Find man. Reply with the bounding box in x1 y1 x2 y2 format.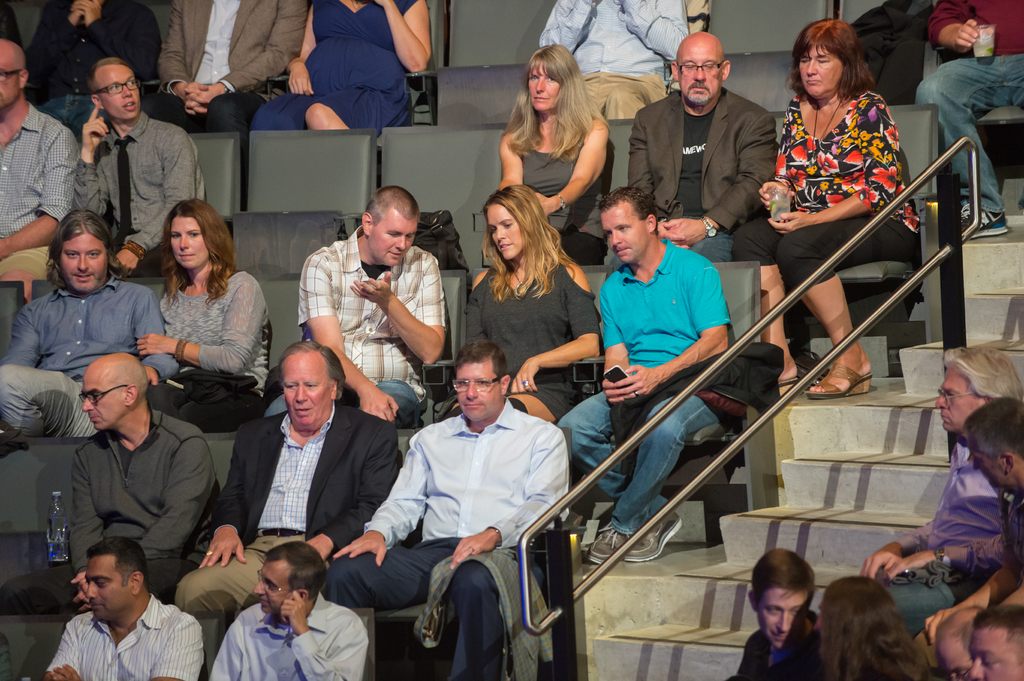
164 340 403 620.
